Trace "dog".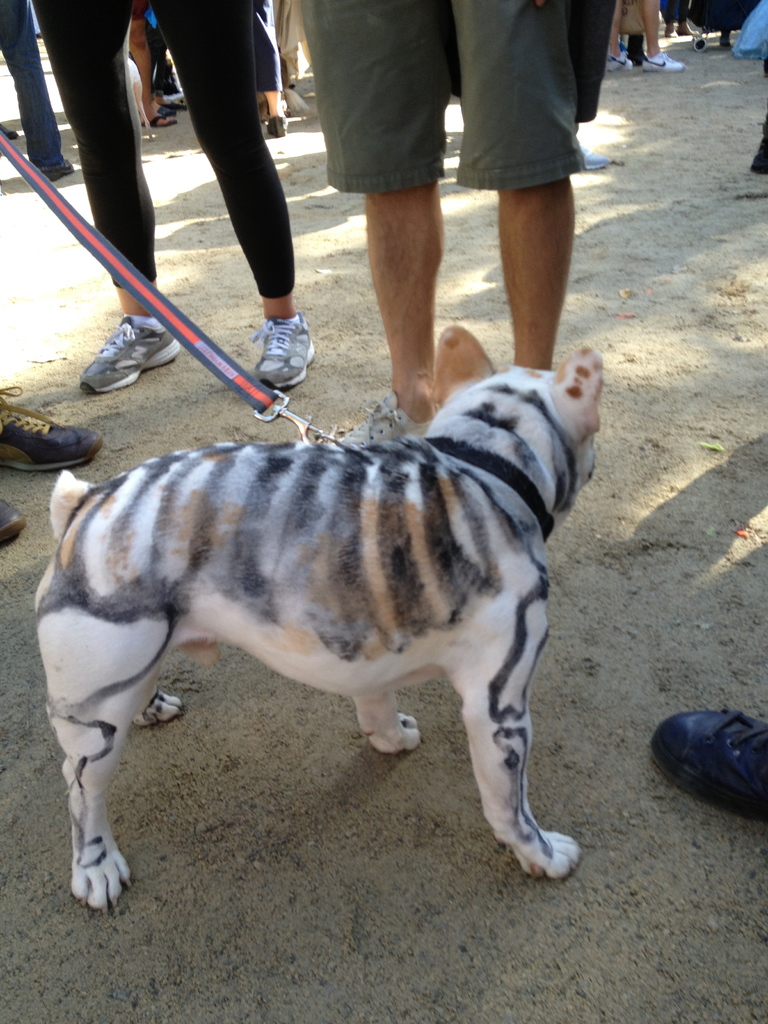
Traced to bbox=(30, 324, 609, 914).
